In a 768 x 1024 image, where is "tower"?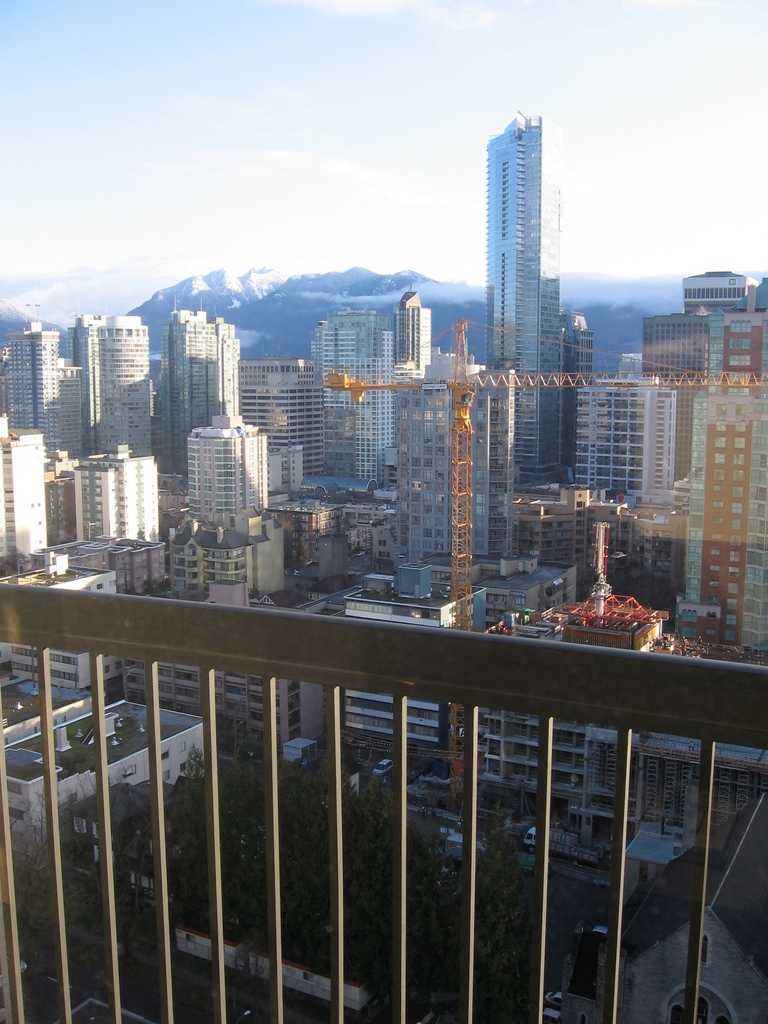
rect(307, 306, 398, 492).
